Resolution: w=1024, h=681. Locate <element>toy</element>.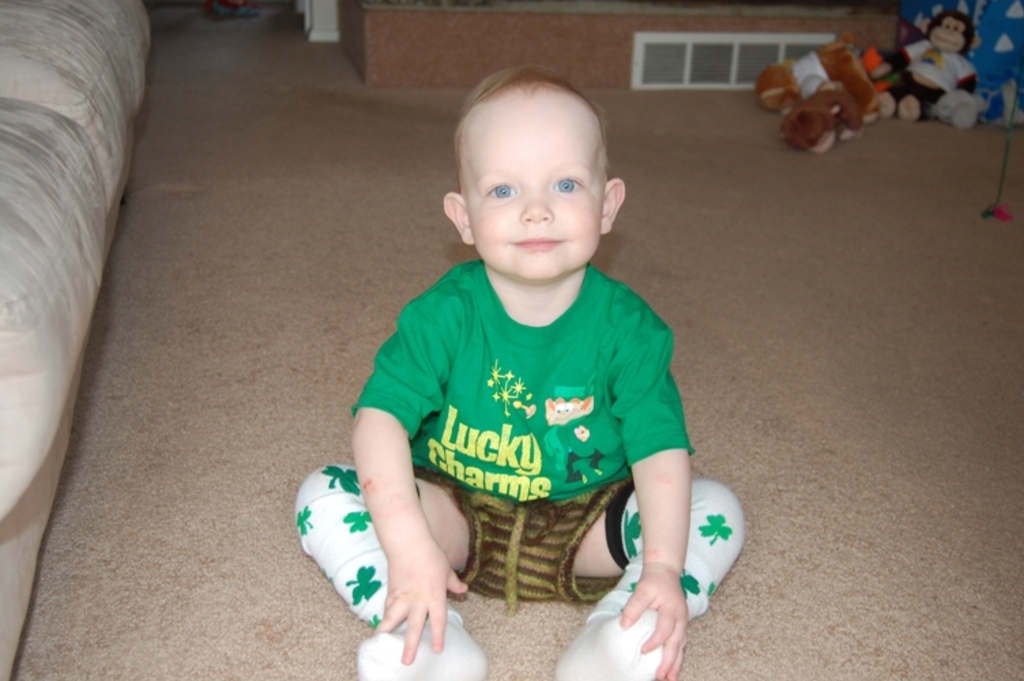
{"left": 926, "top": 79, "right": 979, "bottom": 128}.
